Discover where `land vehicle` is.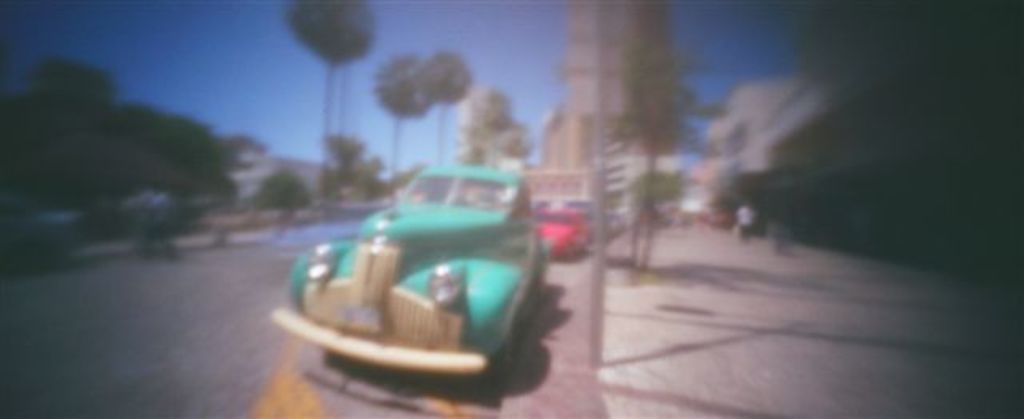
Discovered at box=[272, 146, 568, 401].
